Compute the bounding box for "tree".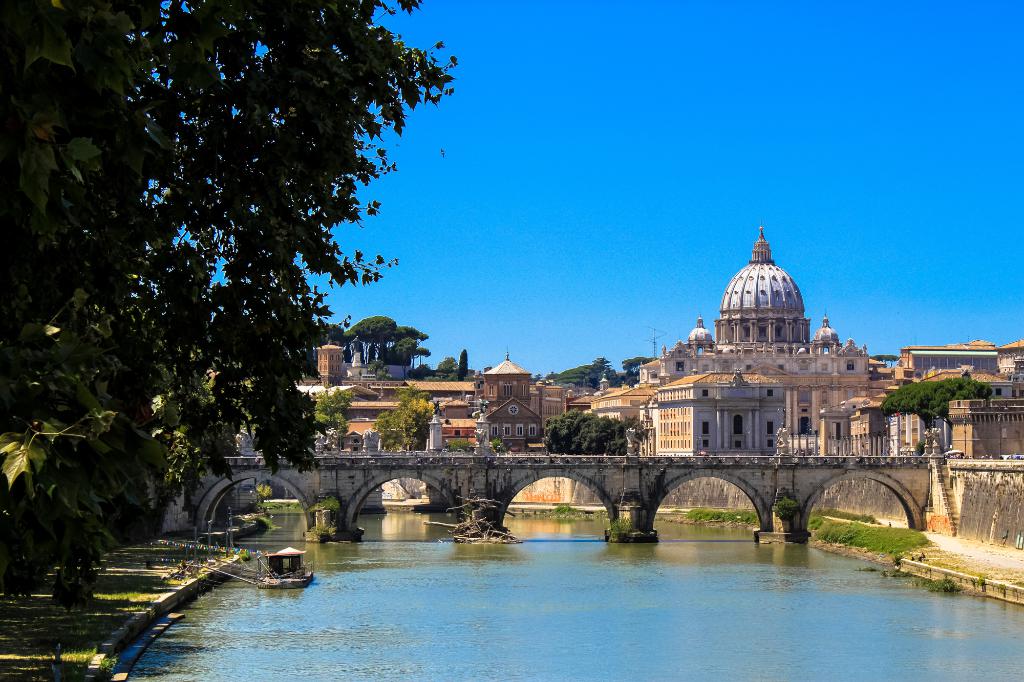
(366, 357, 390, 377).
